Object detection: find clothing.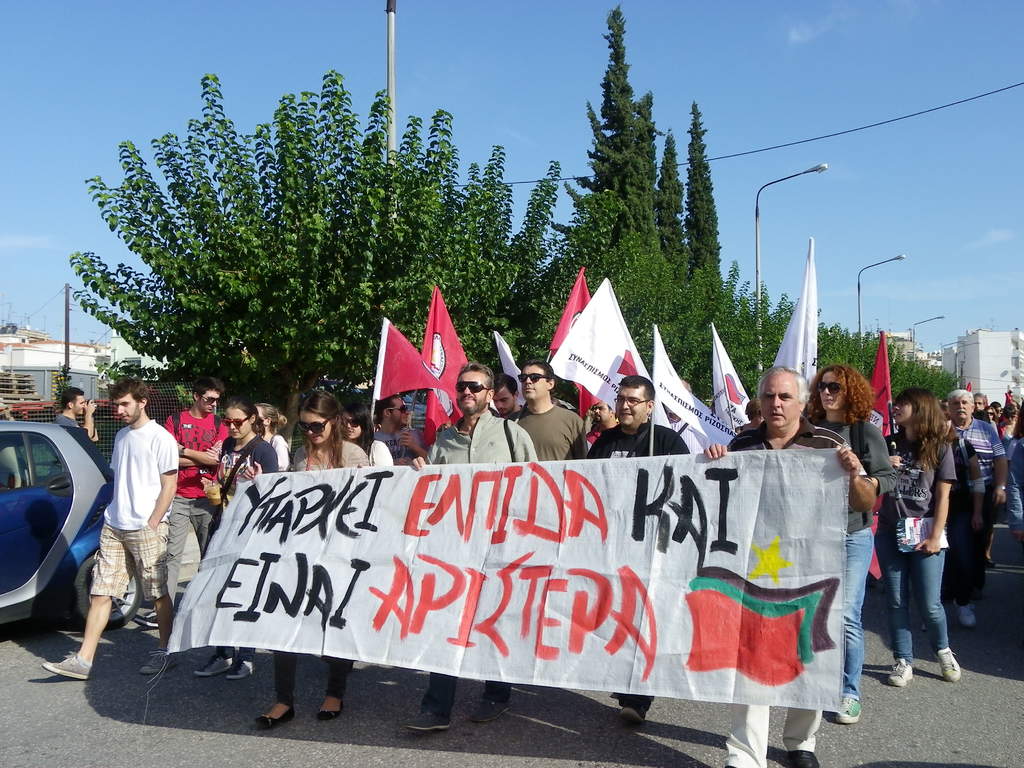
83:422:184:605.
